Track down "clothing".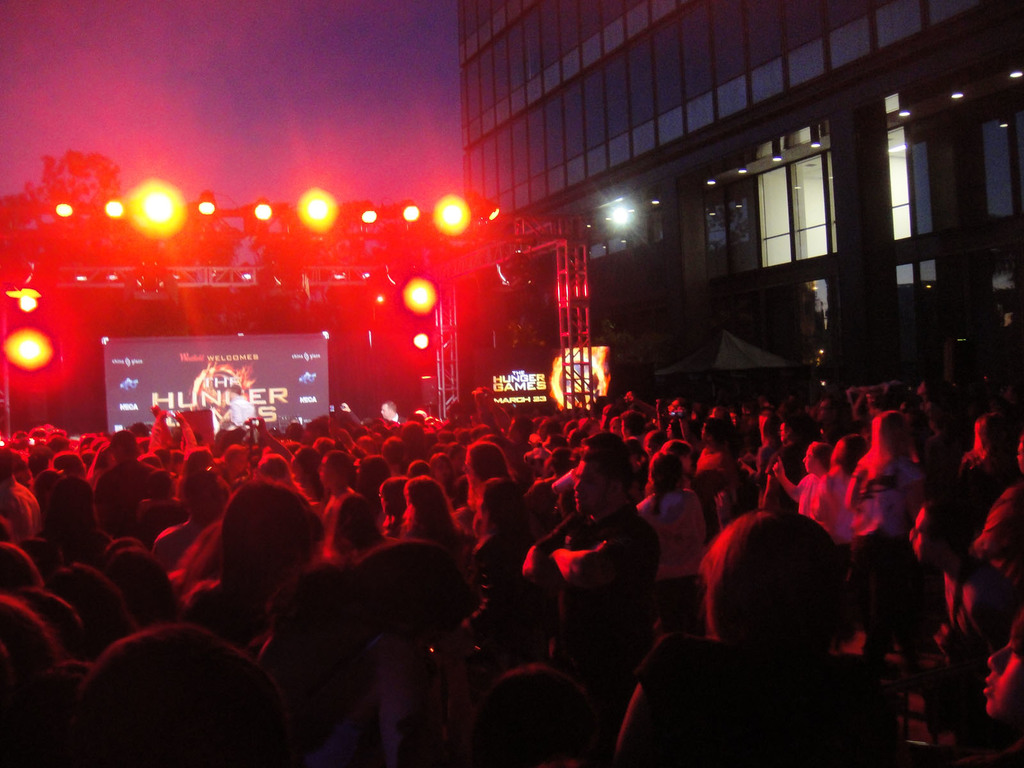
Tracked to left=641, top=486, right=707, bottom=639.
